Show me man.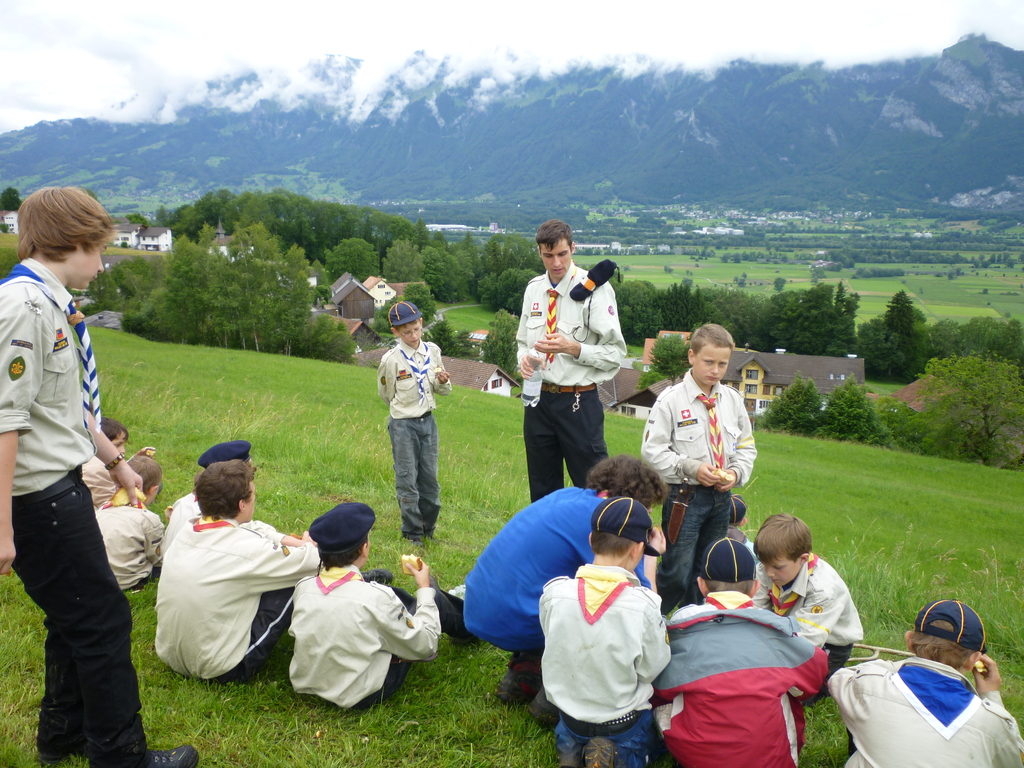
man is here: {"x1": 461, "y1": 461, "x2": 668, "y2": 729}.
